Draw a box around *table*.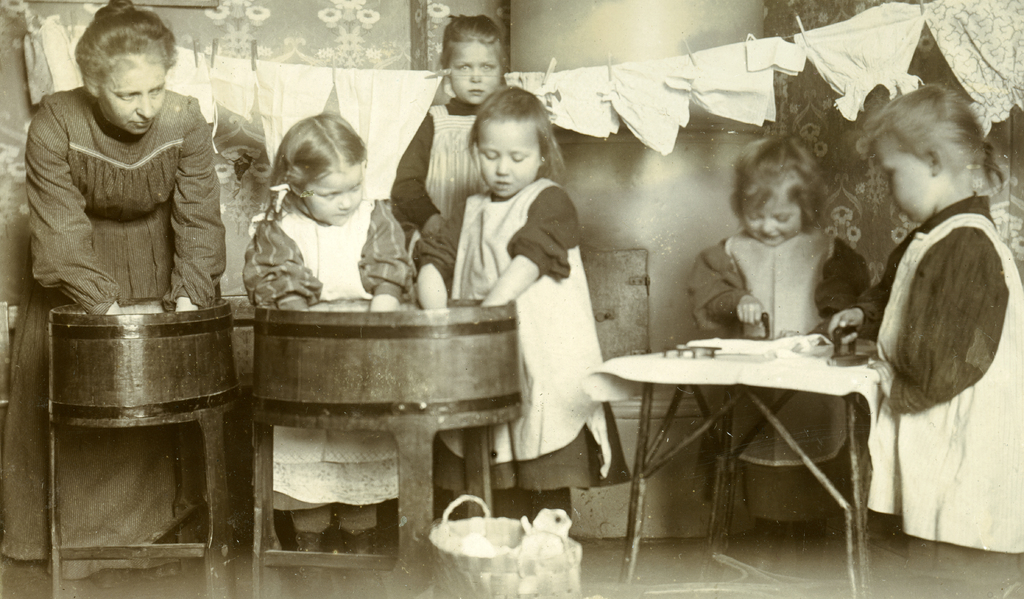
{"left": 589, "top": 342, "right": 886, "bottom": 593}.
